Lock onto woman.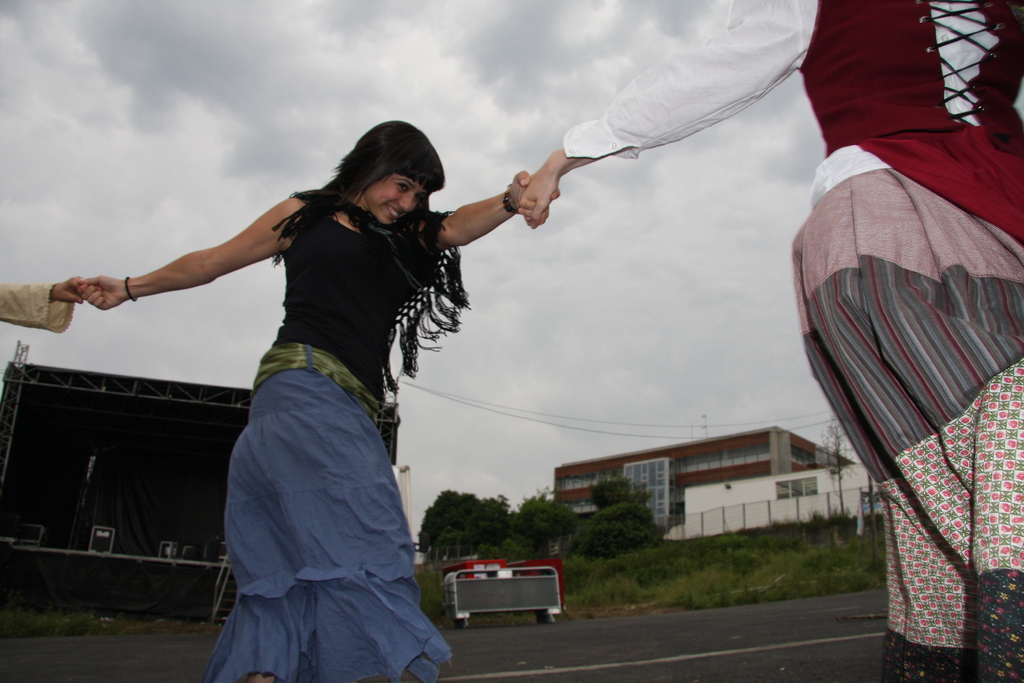
Locked: bbox=[77, 115, 557, 682].
